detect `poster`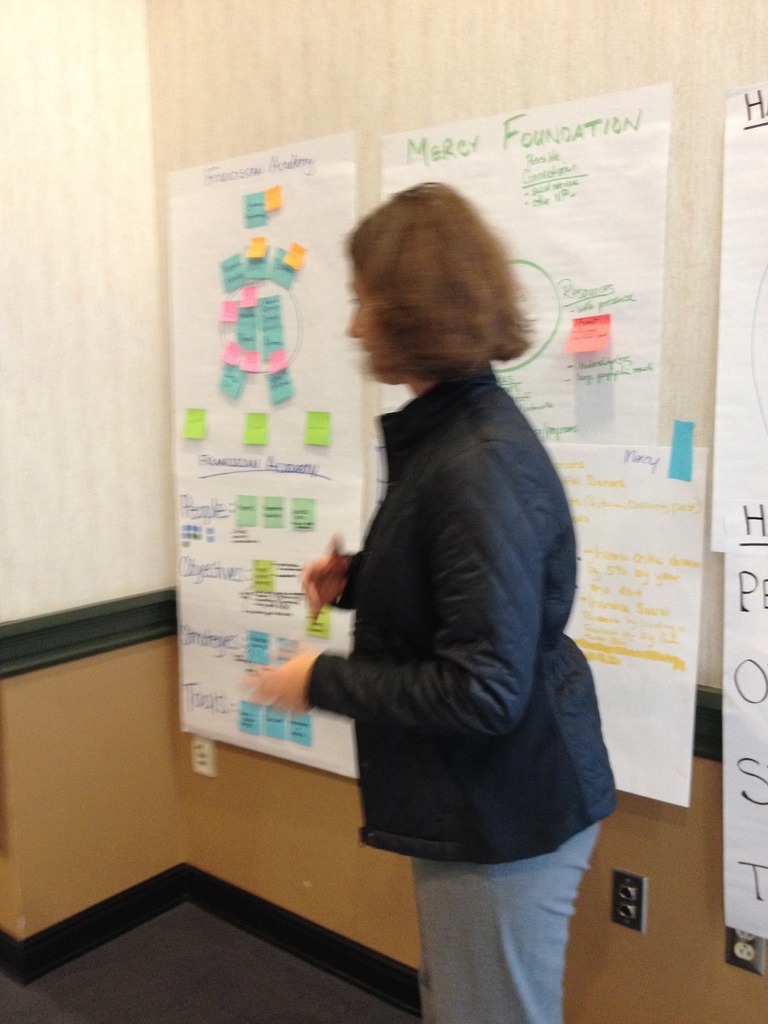
[374, 63, 670, 438]
